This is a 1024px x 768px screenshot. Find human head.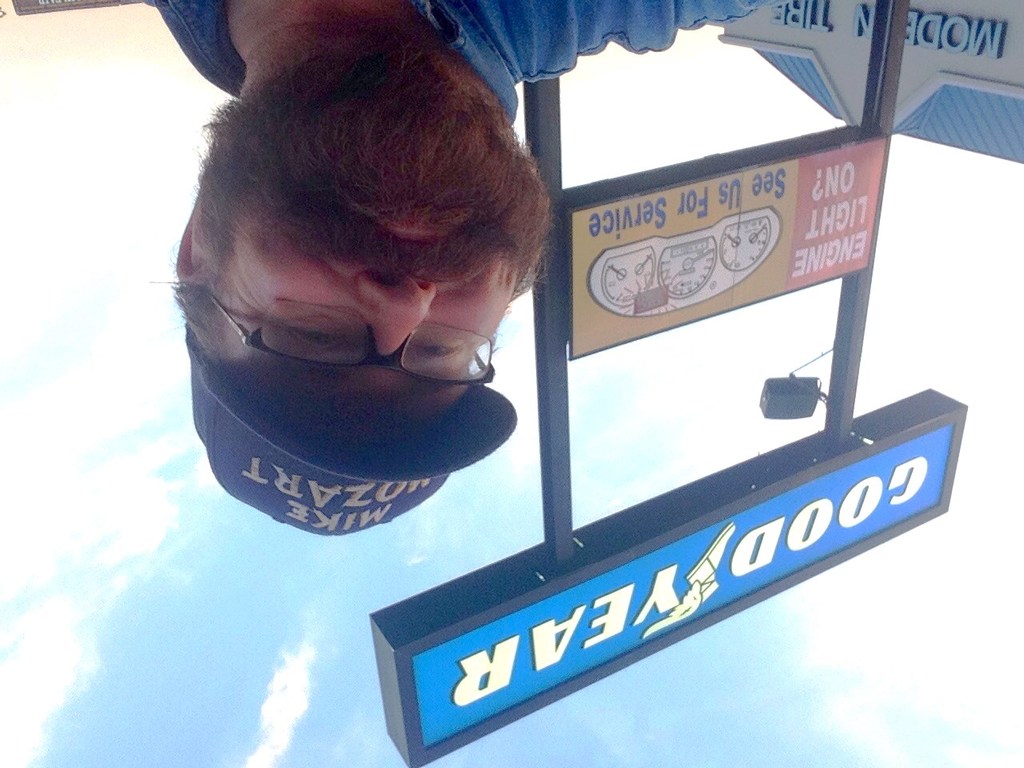
Bounding box: (x1=174, y1=41, x2=546, y2=430).
